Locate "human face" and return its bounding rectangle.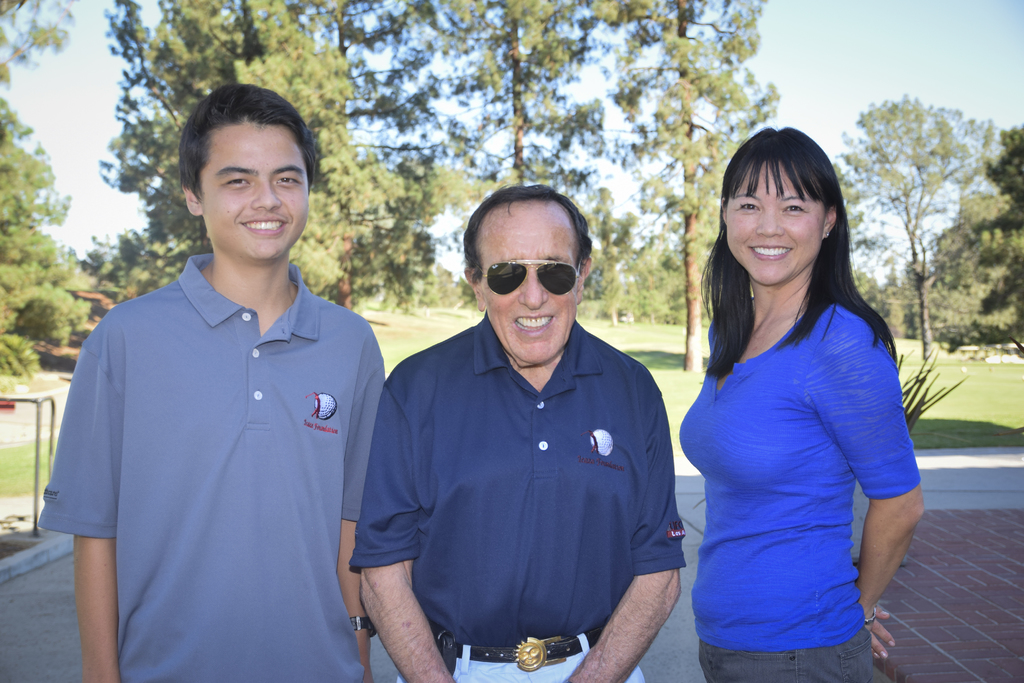
477, 220, 582, 360.
